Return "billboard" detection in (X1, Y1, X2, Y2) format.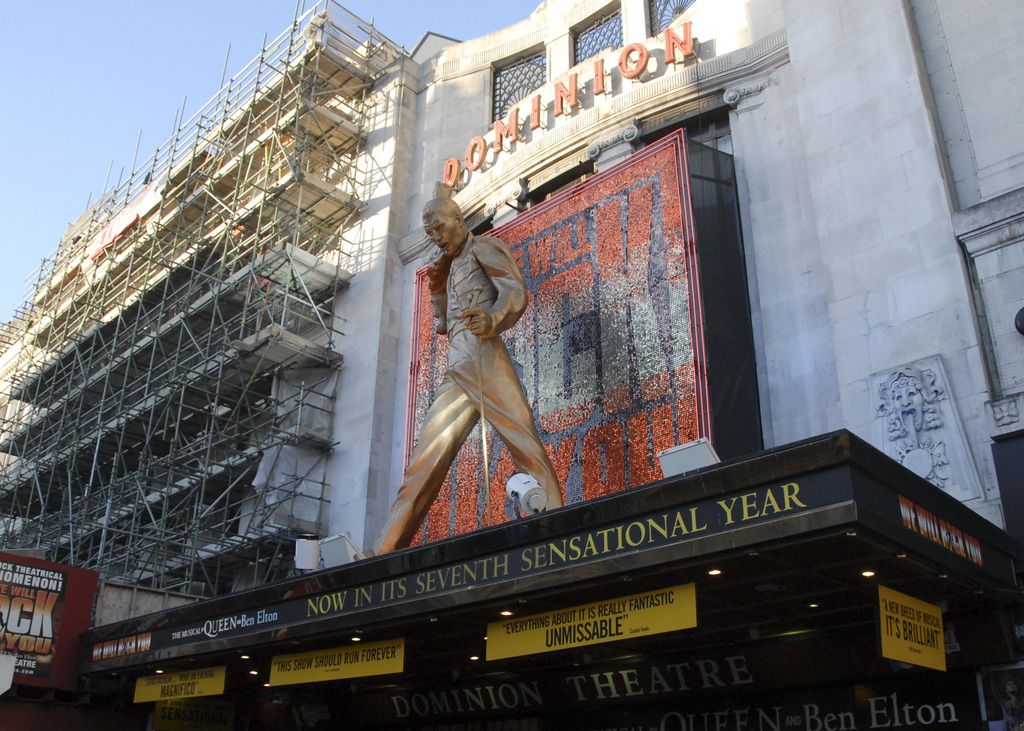
(0, 558, 109, 713).
